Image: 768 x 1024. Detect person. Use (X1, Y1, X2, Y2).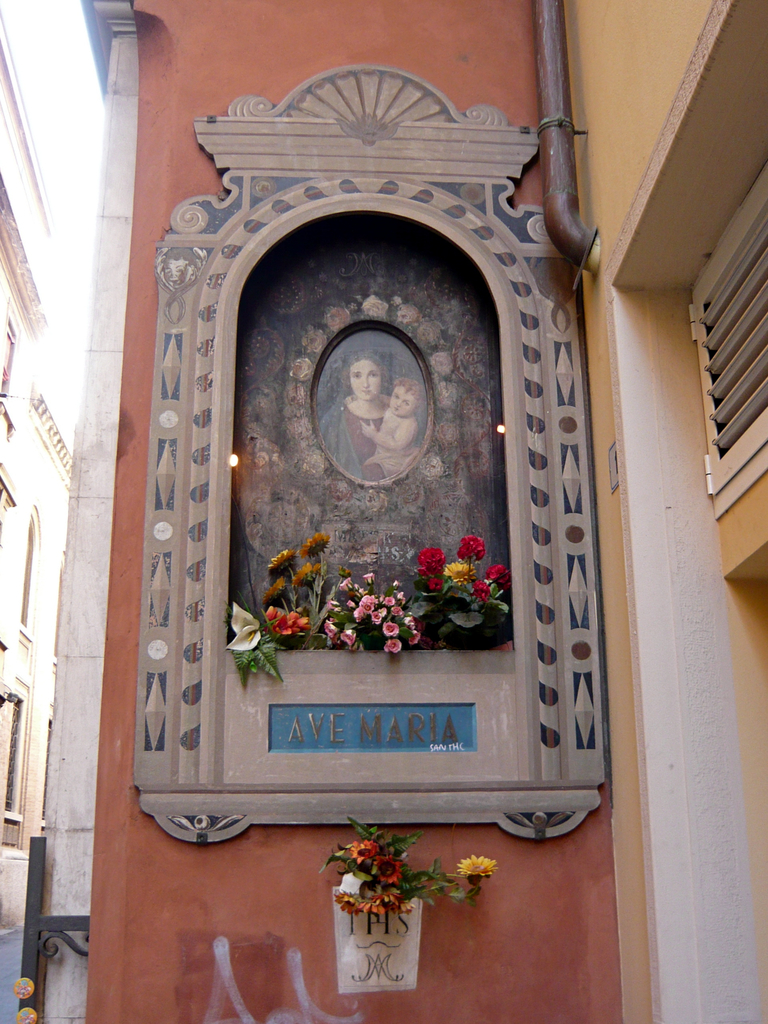
(313, 349, 408, 496).
